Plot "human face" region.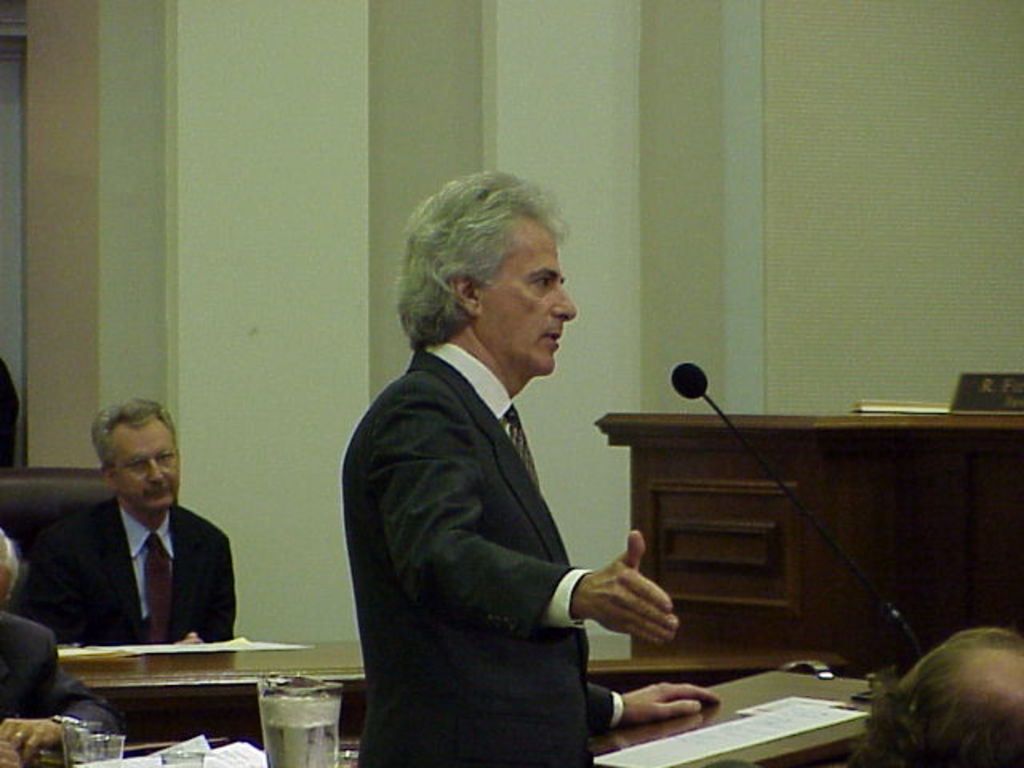
Plotted at box=[483, 219, 576, 378].
